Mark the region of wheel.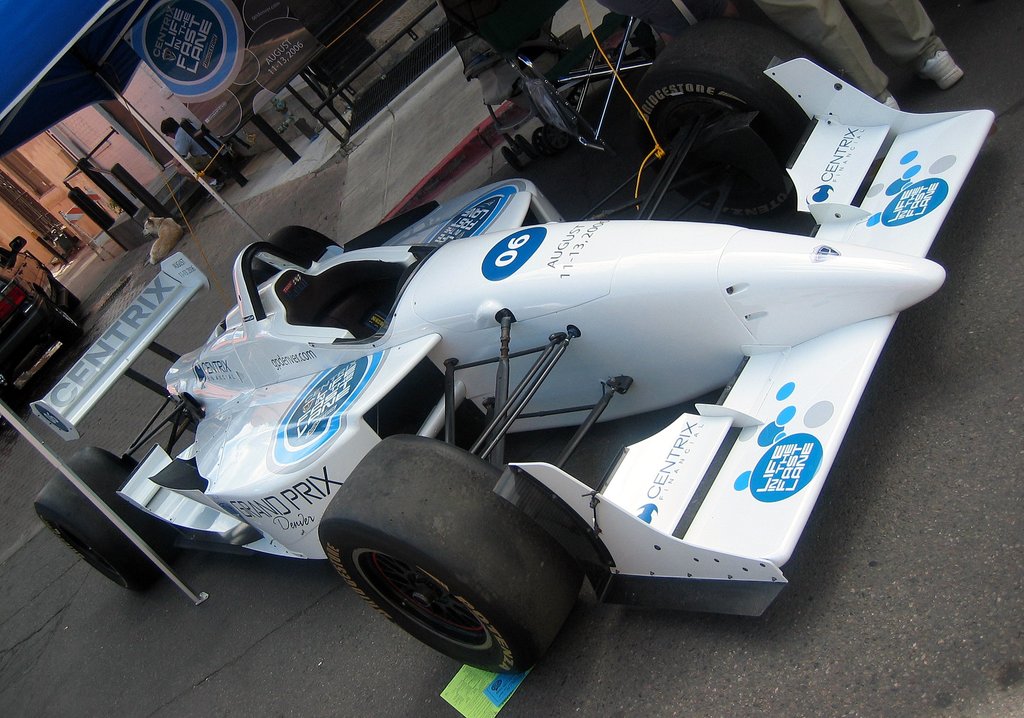
Region: left=640, top=24, right=852, bottom=218.
